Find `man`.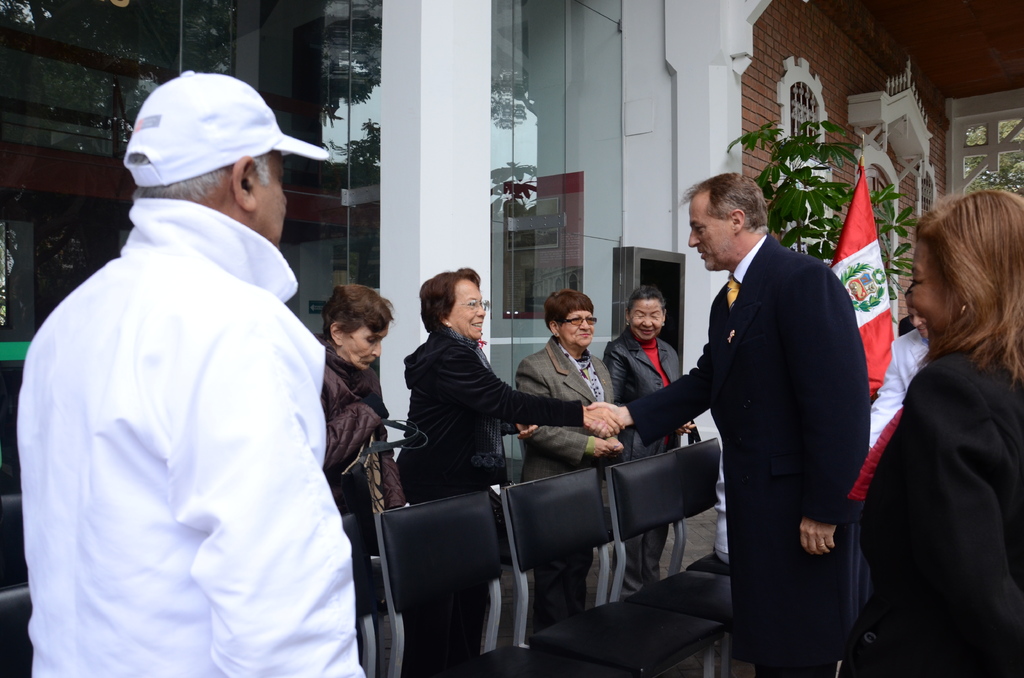
586/170/865/677.
